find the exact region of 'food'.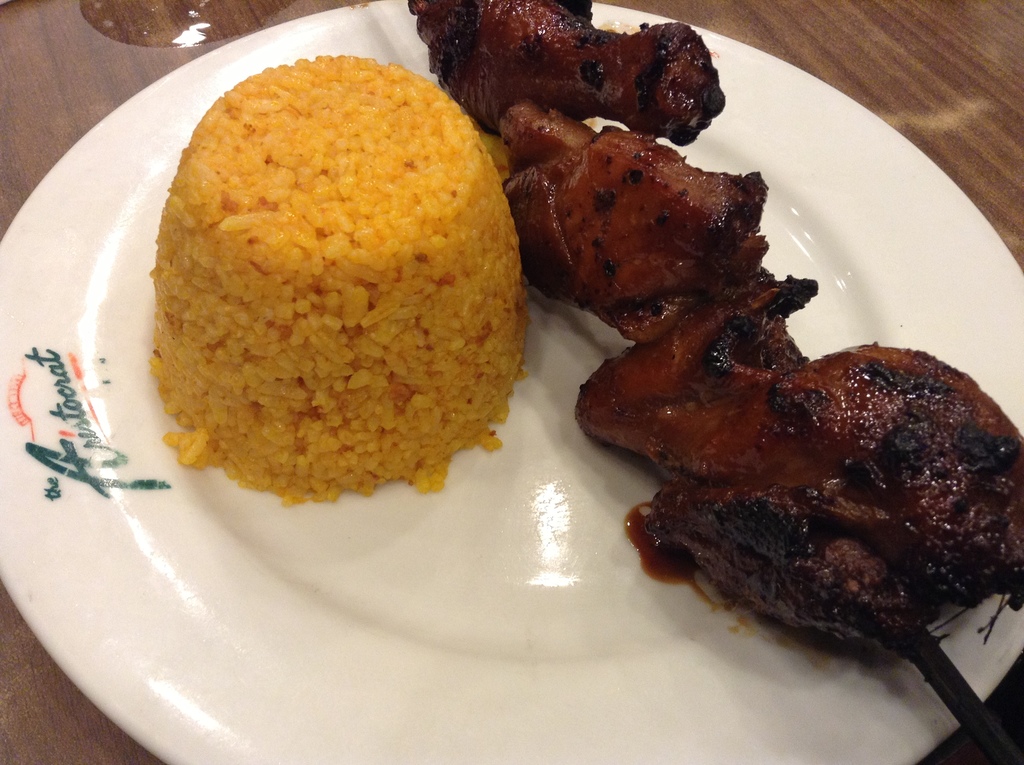
Exact region: 145:53:535:508.
